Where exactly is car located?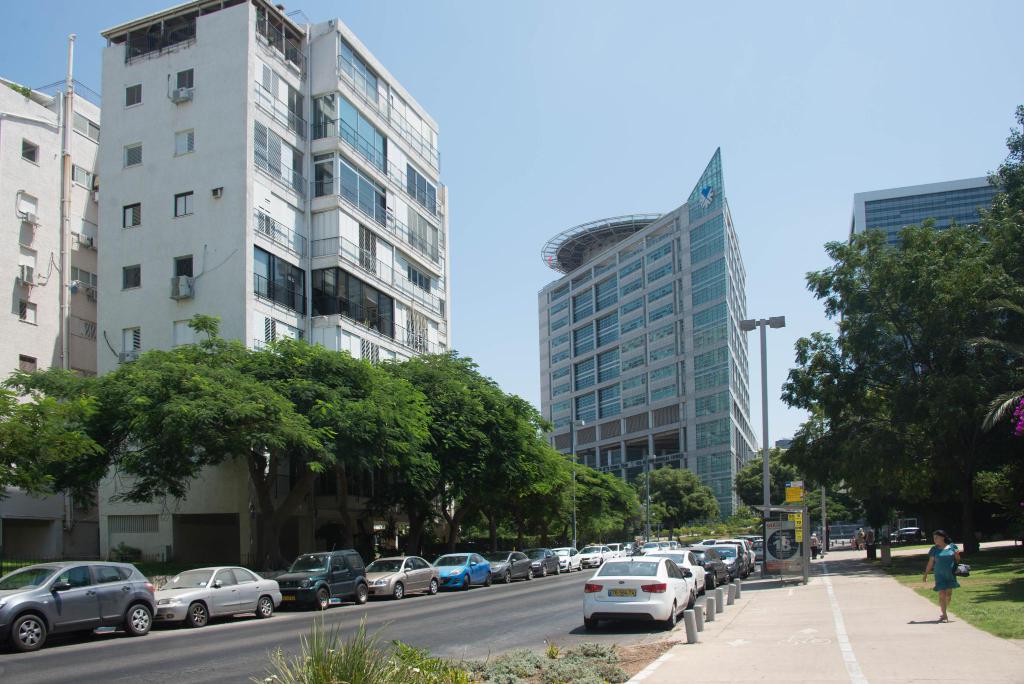
Its bounding box is BBox(639, 548, 706, 595).
